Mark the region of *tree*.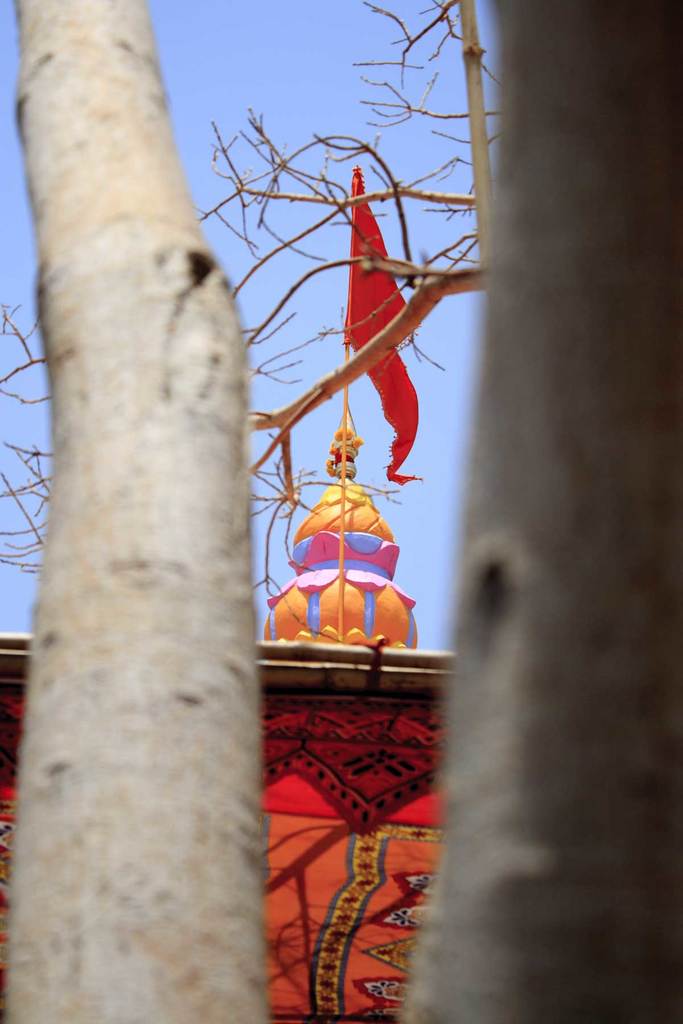
Region: bbox(0, 1, 682, 1023).
